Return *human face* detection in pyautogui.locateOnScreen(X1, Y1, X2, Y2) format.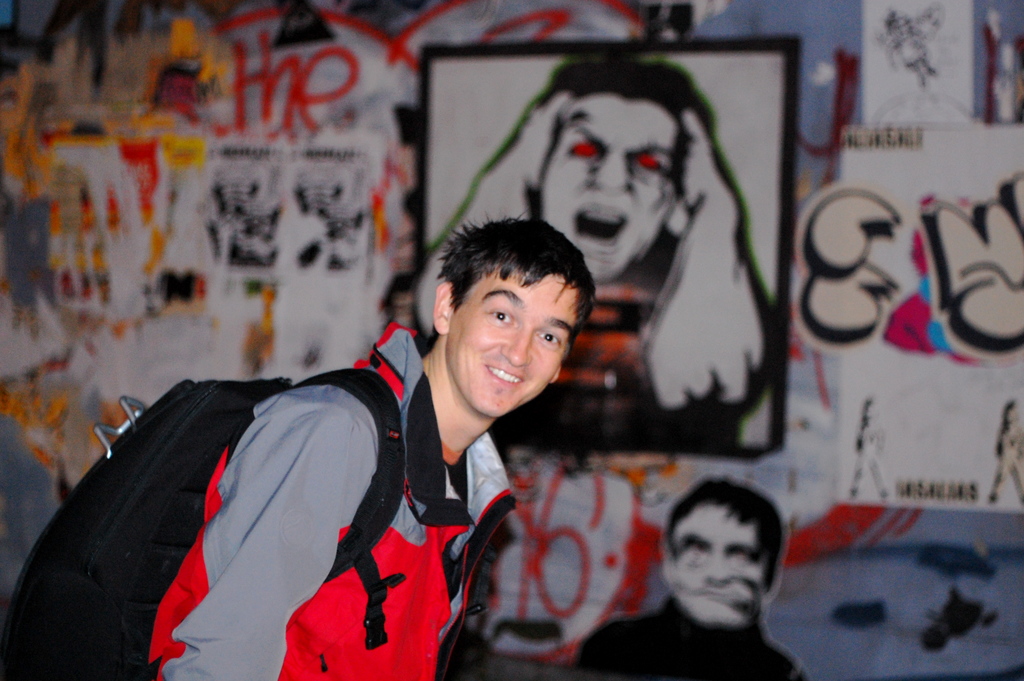
pyautogui.locateOnScreen(540, 88, 684, 284).
